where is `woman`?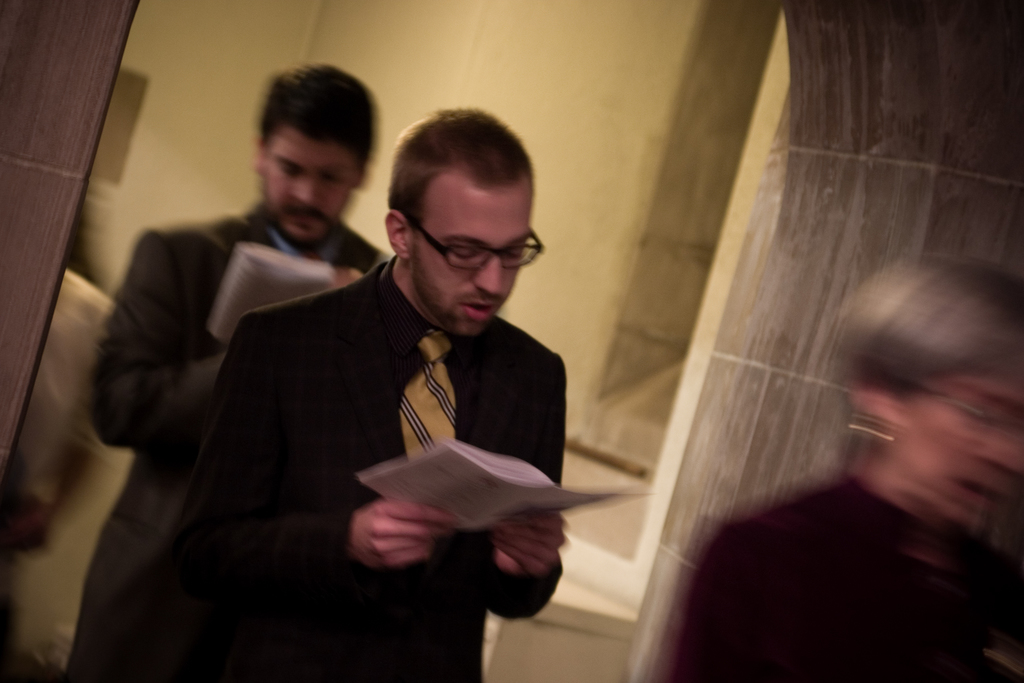
646,256,1023,682.
